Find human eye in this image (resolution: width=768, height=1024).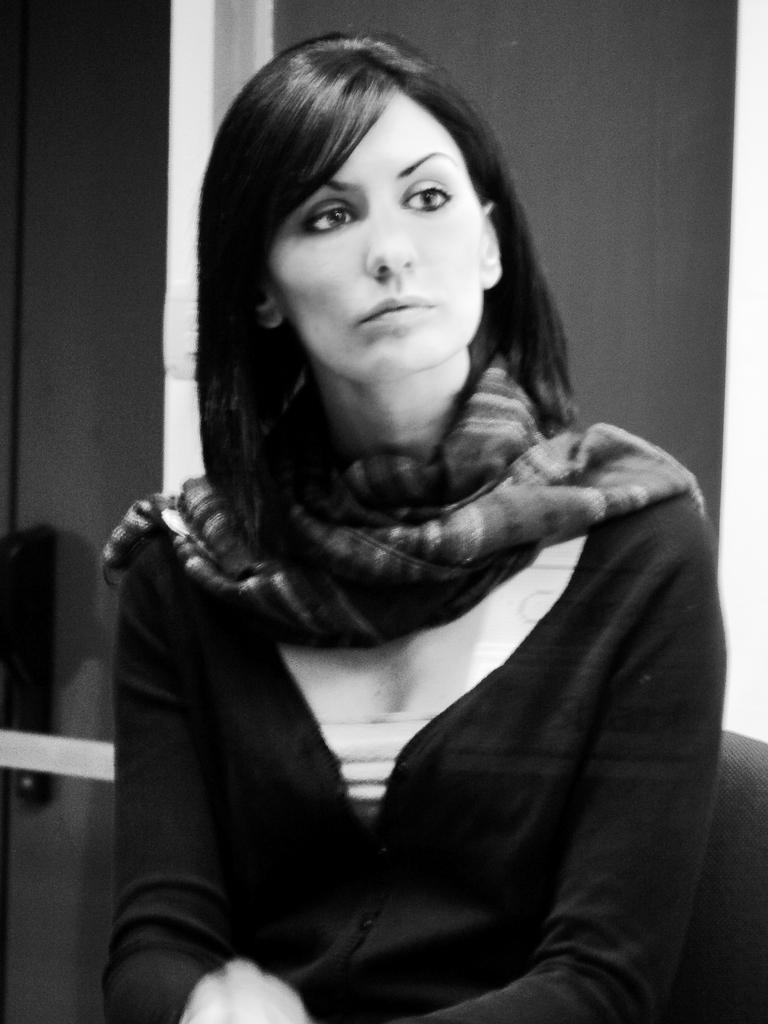
(303, 198, 359, 240).
